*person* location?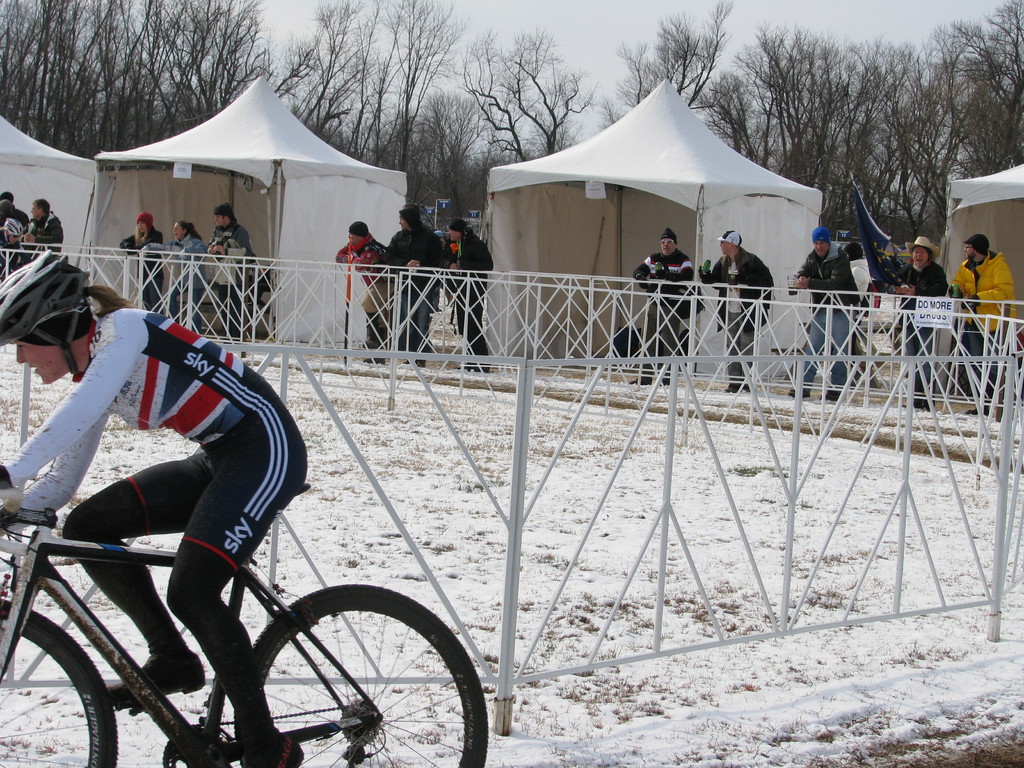
[x1=21, y1=196, x2=62, y2=269]
